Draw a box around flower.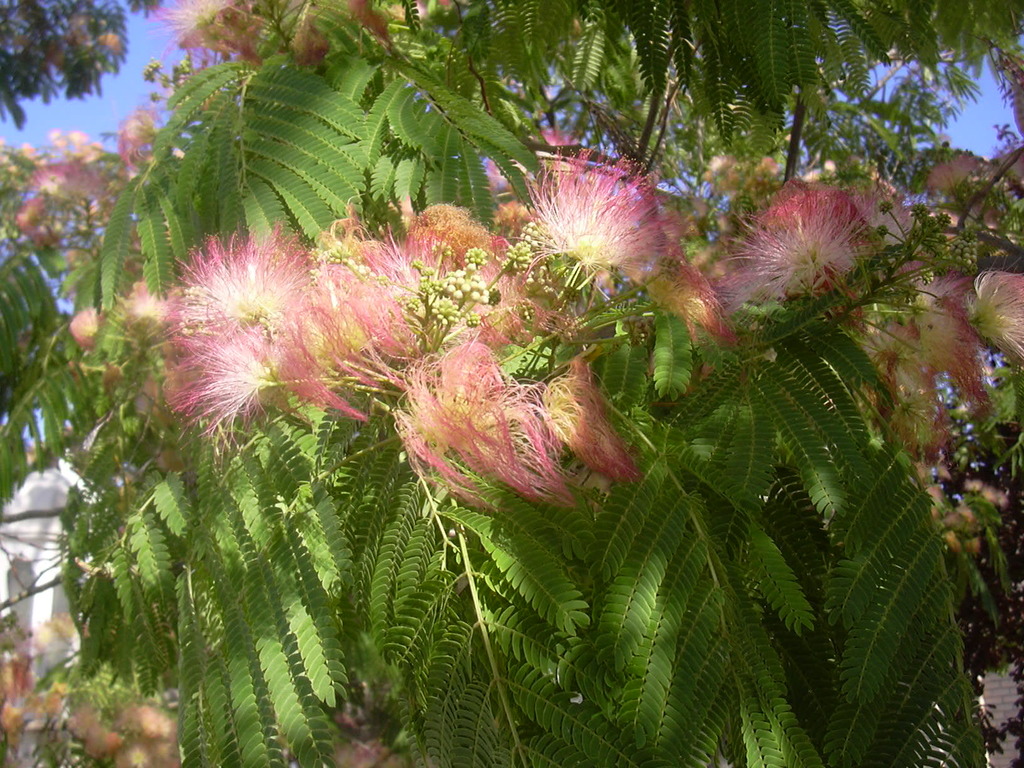
{"x1": 283, "y1": 1, "x2": 335, "y2": 67}.
